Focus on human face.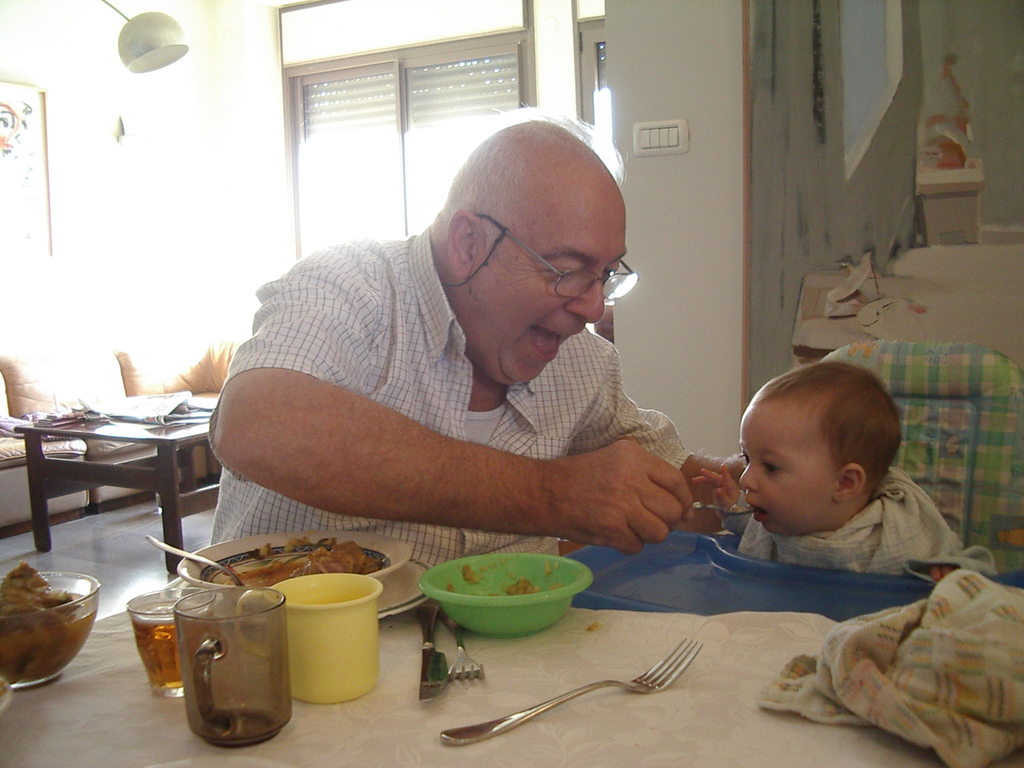
Focused at [738,409,833,532].
